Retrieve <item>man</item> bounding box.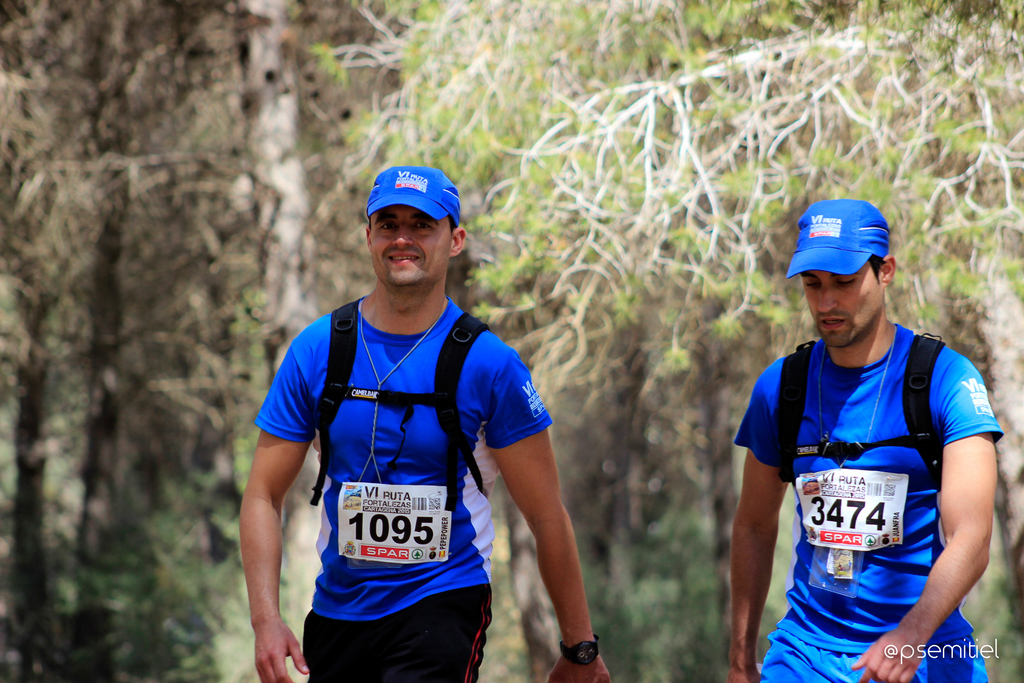
Bounding box: 241:168:615:682.
